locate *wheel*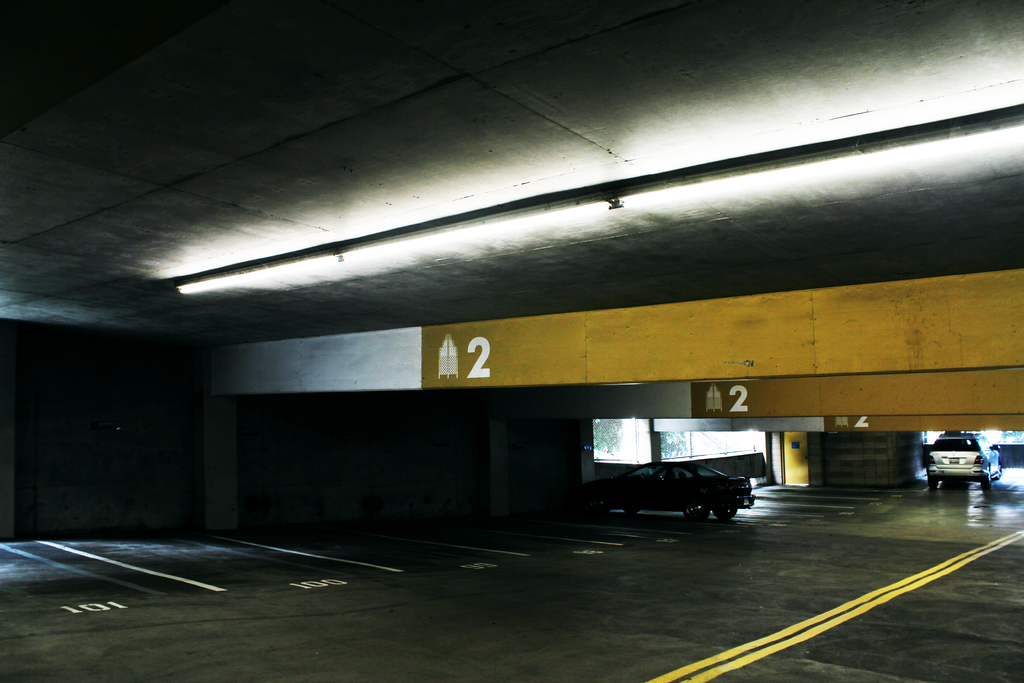
left=589, top=494, right=607, bottom=516
